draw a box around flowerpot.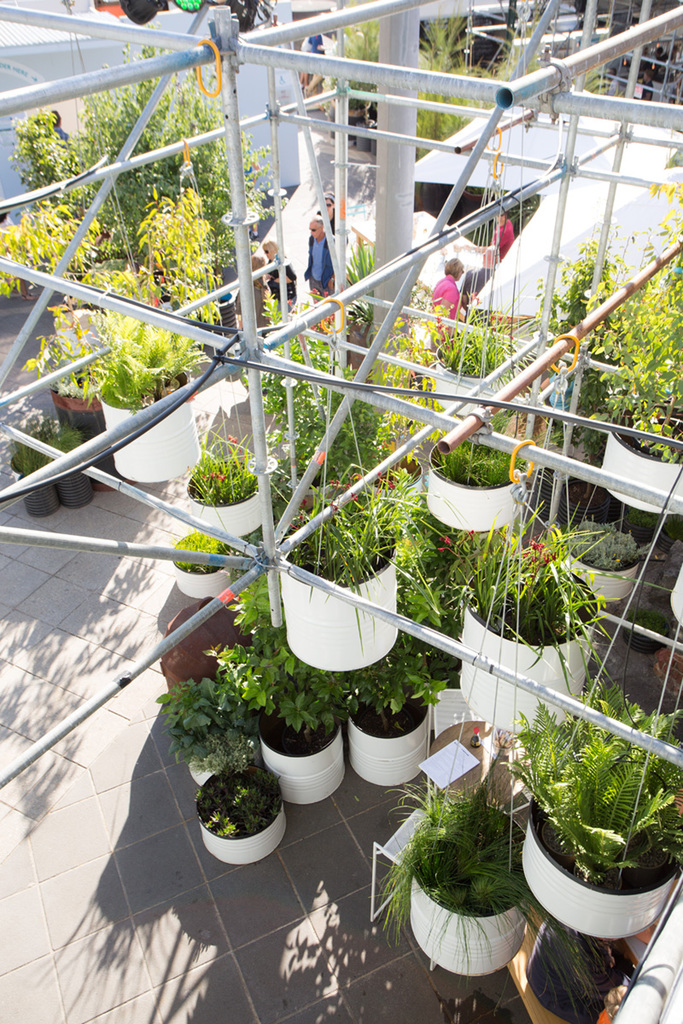
(x1=520, y1=790, x2=682, y2=942).
